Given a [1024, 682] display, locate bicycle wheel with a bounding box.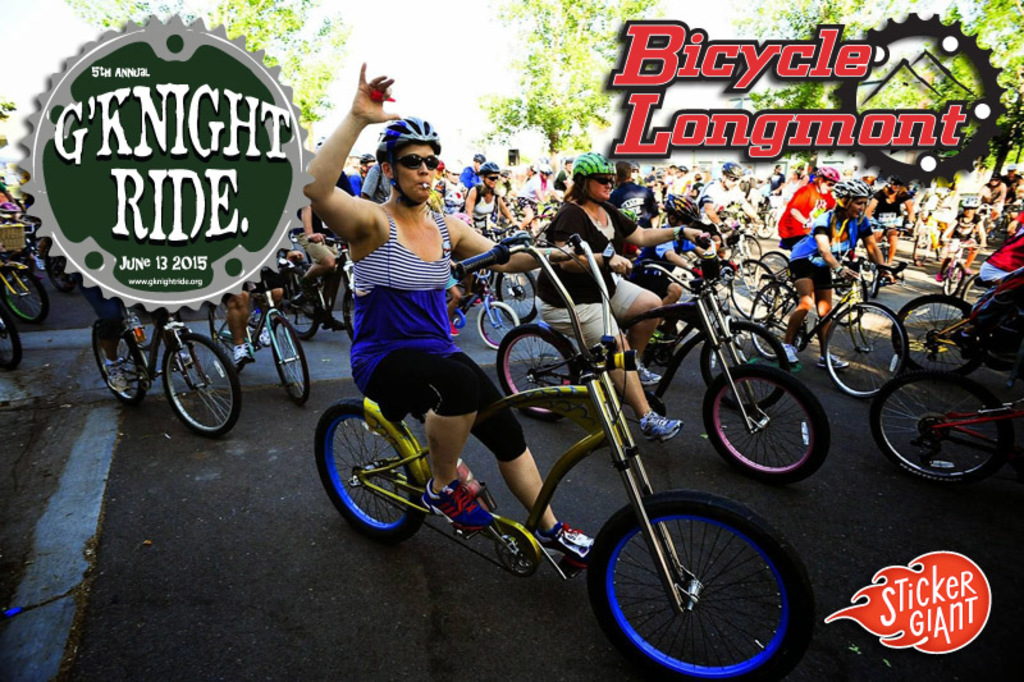
Located: crop(860, 361, 1002, 485).
